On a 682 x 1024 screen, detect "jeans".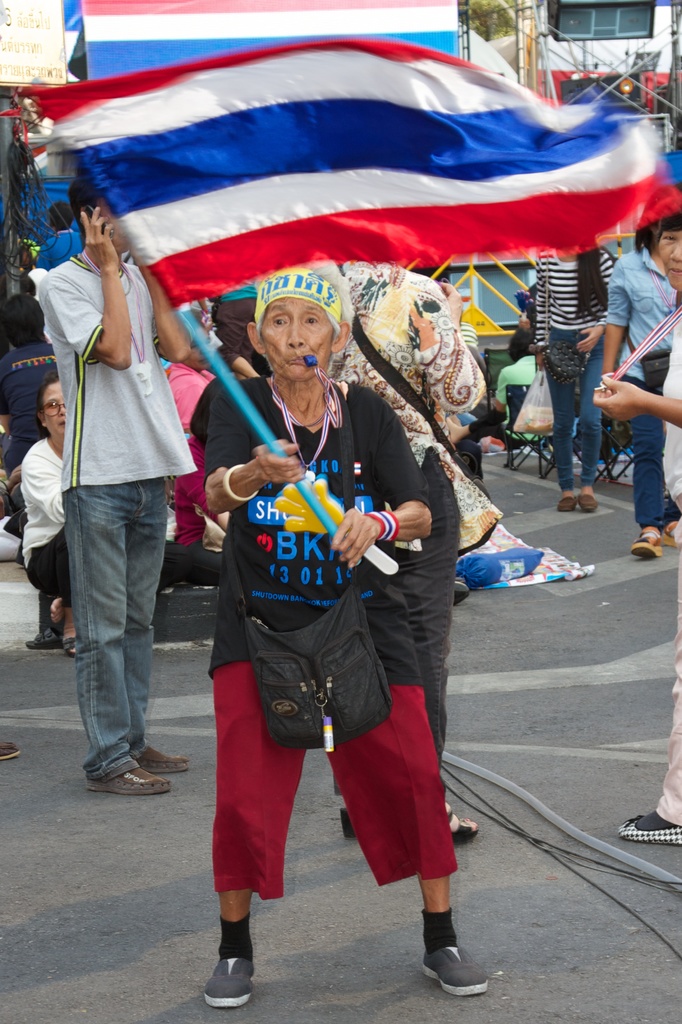
crop(541, 337, 606, 494).
